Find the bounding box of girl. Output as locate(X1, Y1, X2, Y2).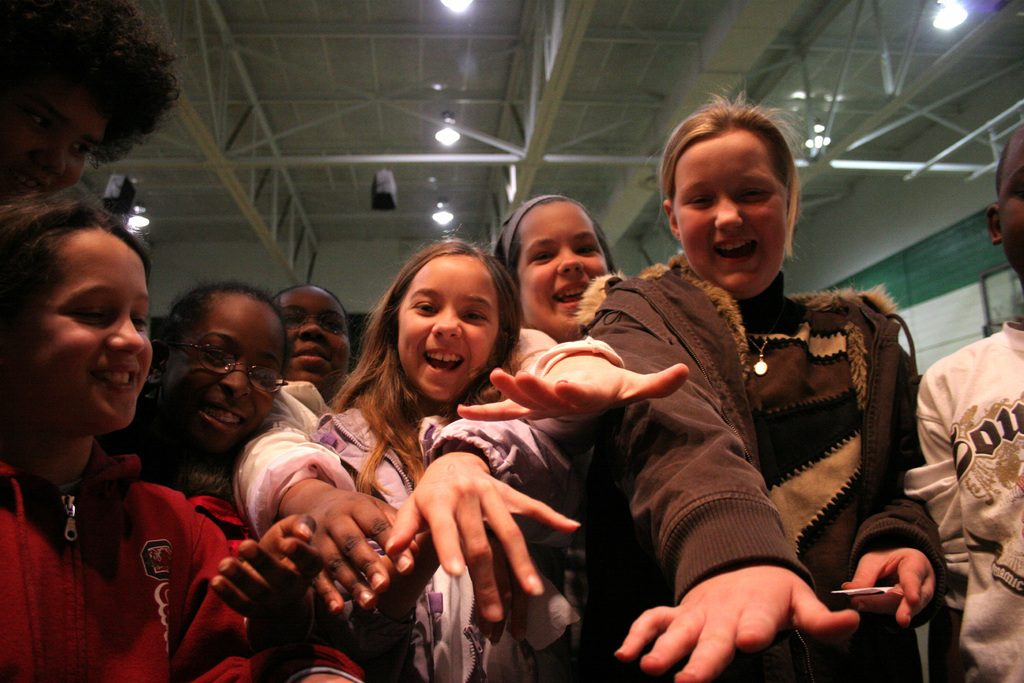
locate(573, 81, 950, 682).
